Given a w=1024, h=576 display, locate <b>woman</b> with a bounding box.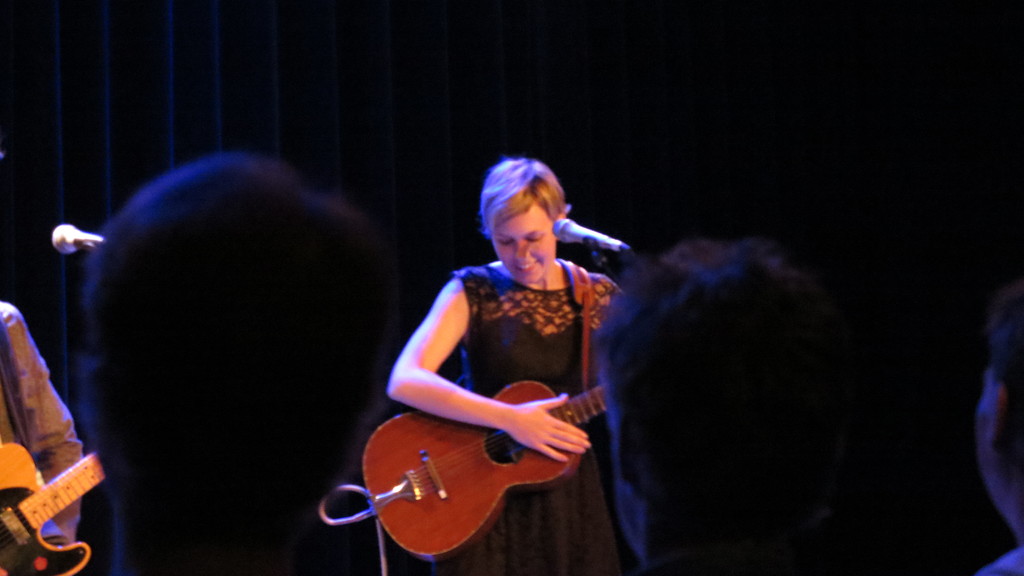
Located: 344, 140, 647, 575.
